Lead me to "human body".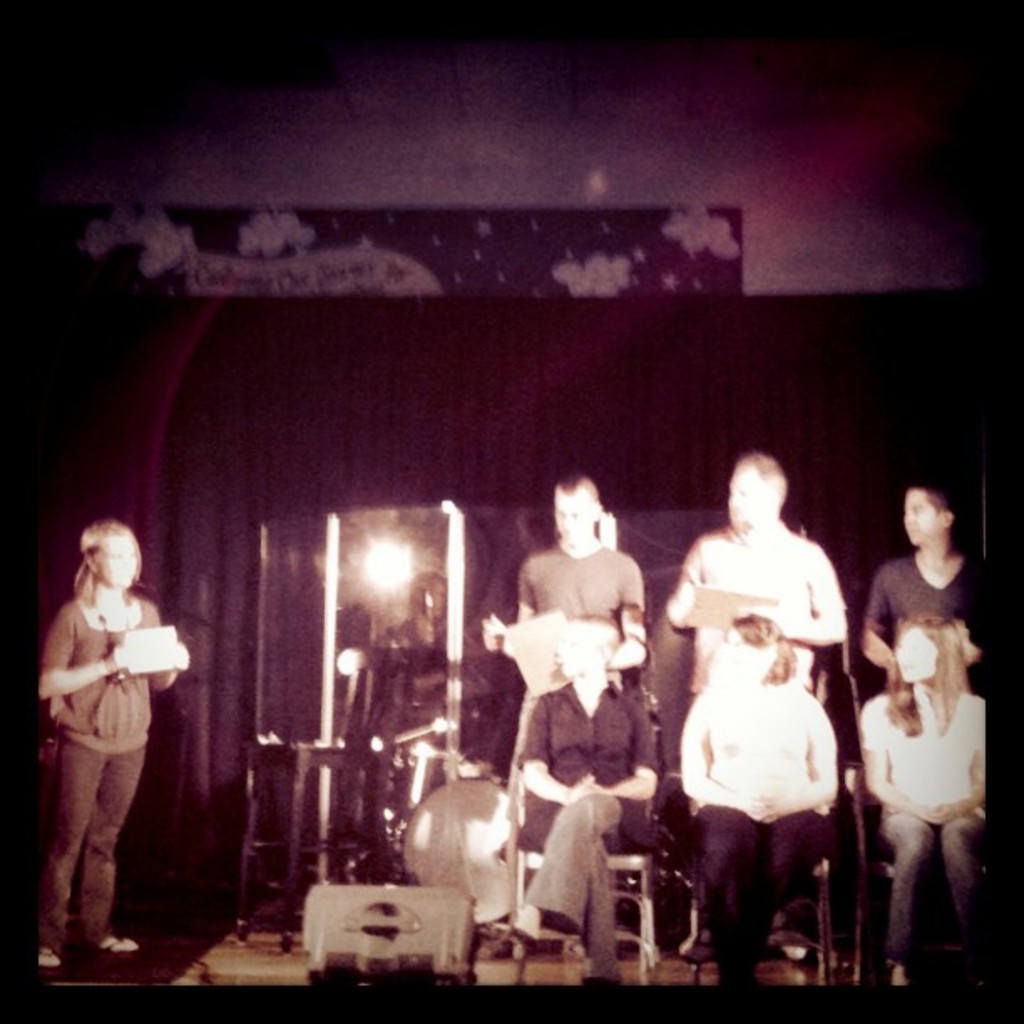
Lead to locate(504, 689, 679, 982).
